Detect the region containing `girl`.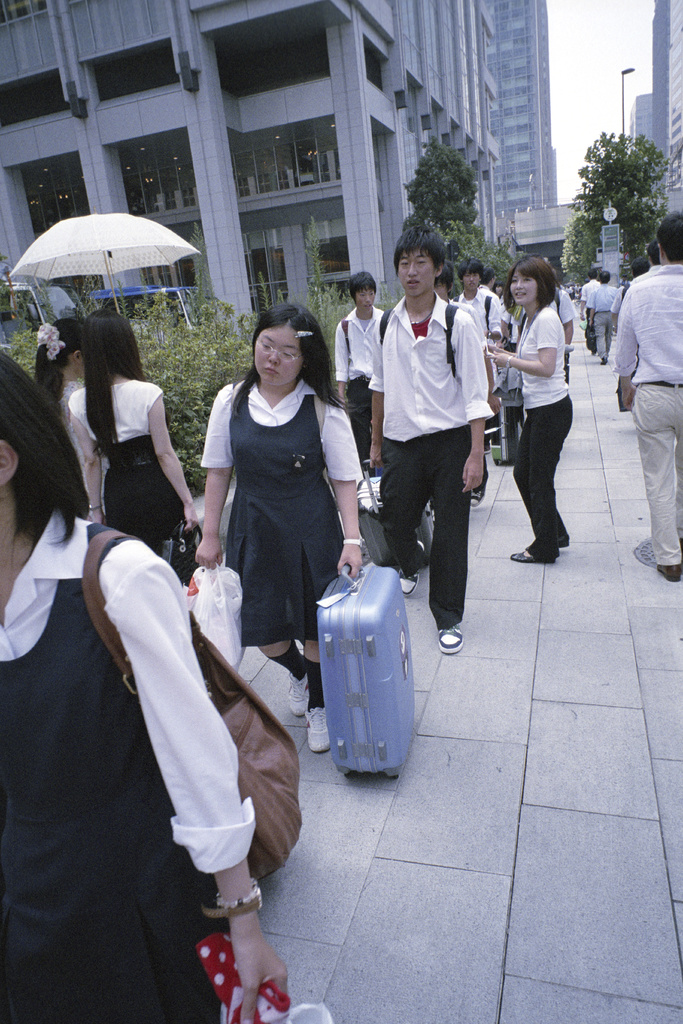
crop(0, 351, 292, 1022).
